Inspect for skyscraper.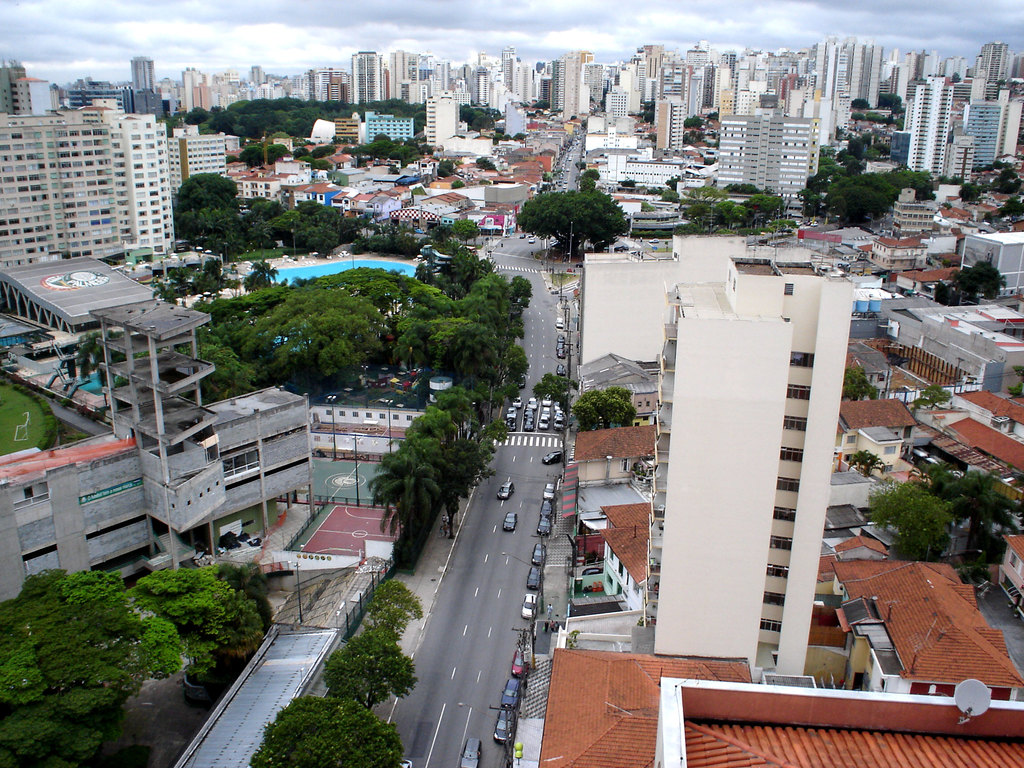
Inspection: crop(56, 74, 110, 115).
